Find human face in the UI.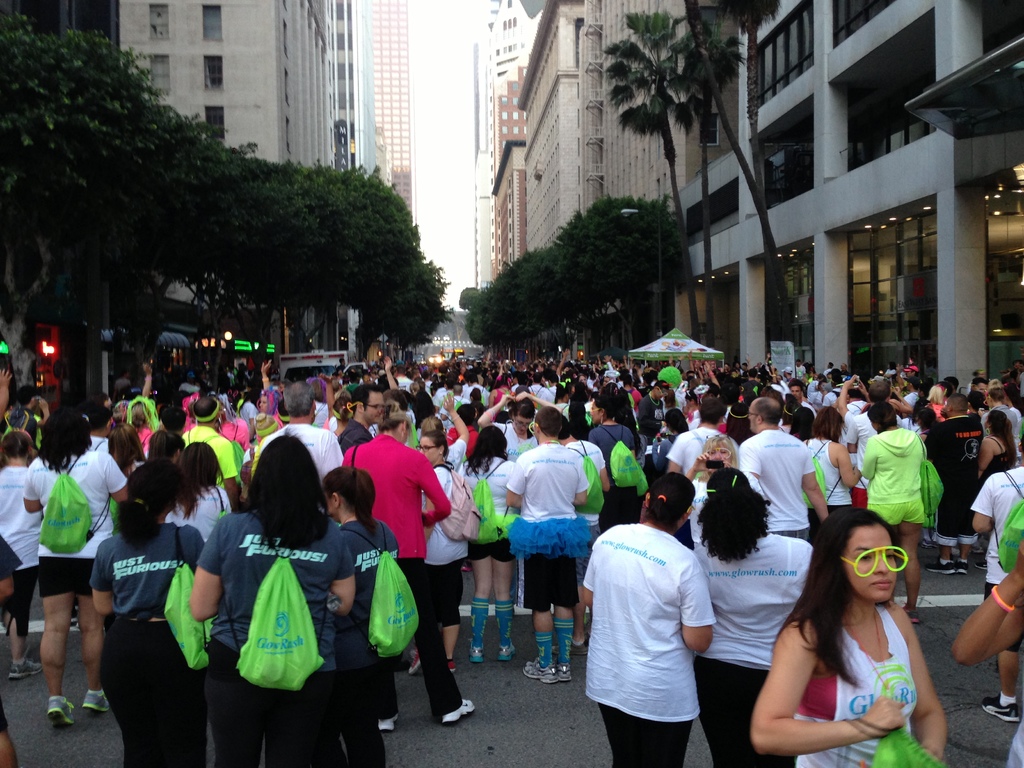
UI element at [left=513, top=416, right=527, bottom=433].
